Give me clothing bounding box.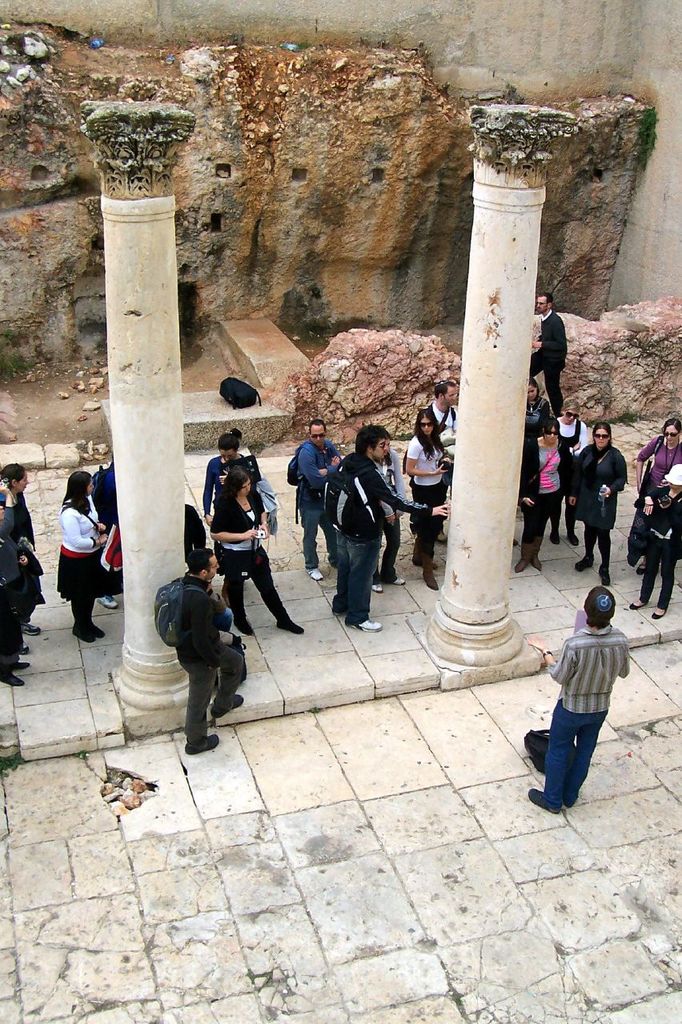
select_region(295, 442, 345, 572).
